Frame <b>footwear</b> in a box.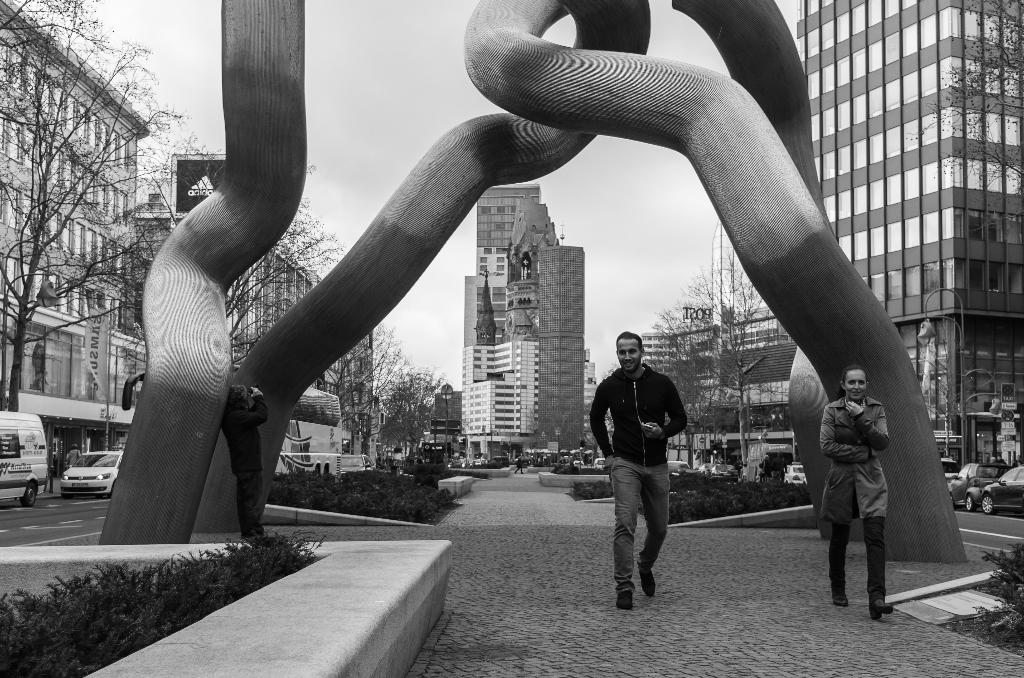
box=[833, 586, 850, 605].
